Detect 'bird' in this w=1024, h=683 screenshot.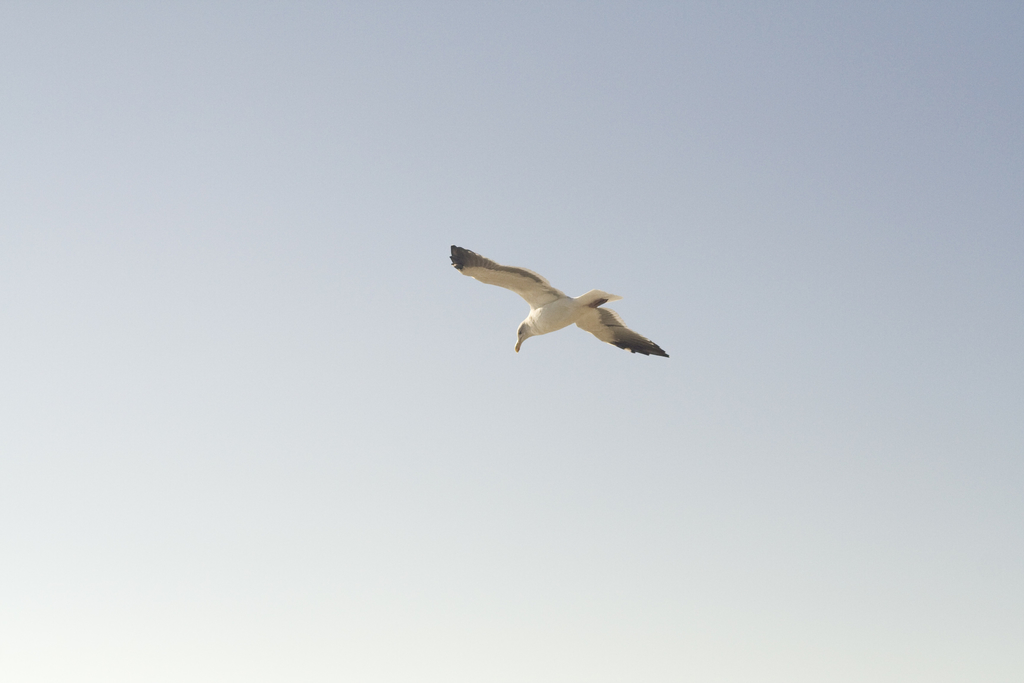
Detection: box(453, 254, 675, 368).
